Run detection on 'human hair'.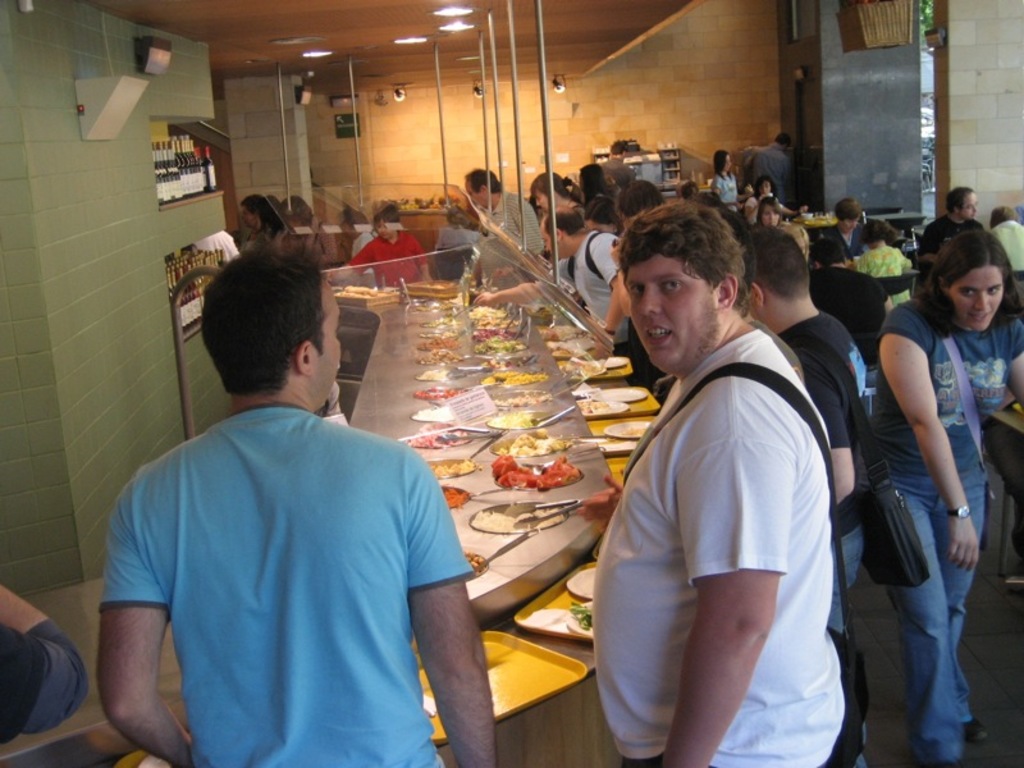
Result: [x1=467, y1=165, x2=502, y2=195].
